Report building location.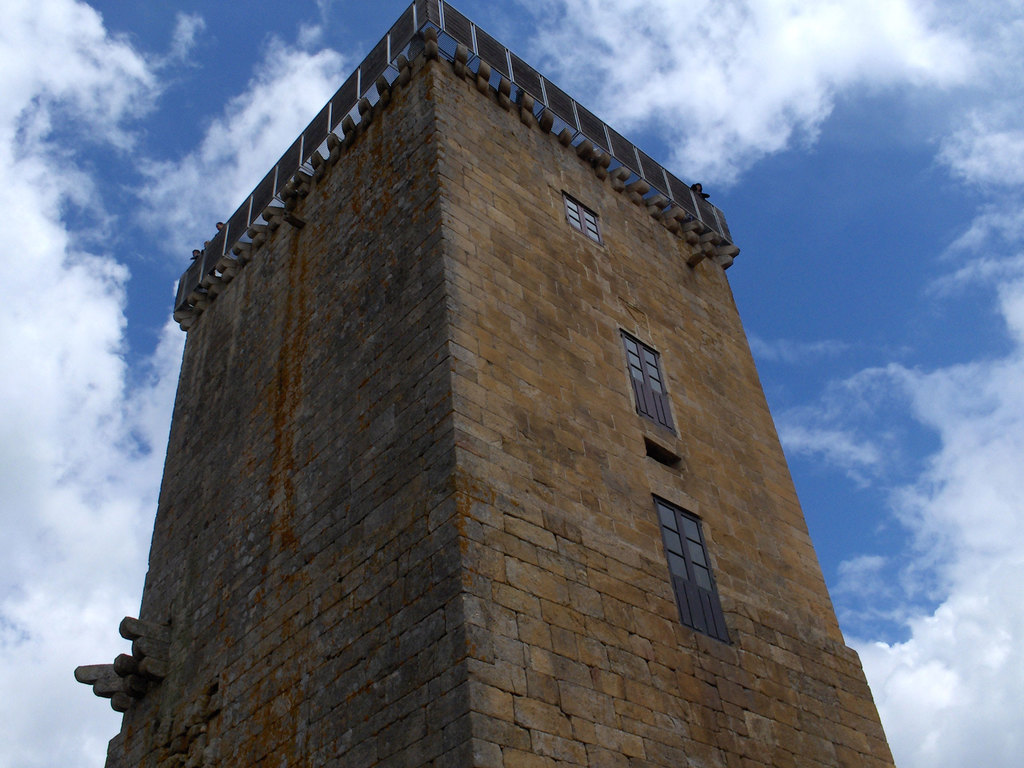
Report: [75, 0, 895, 767].
